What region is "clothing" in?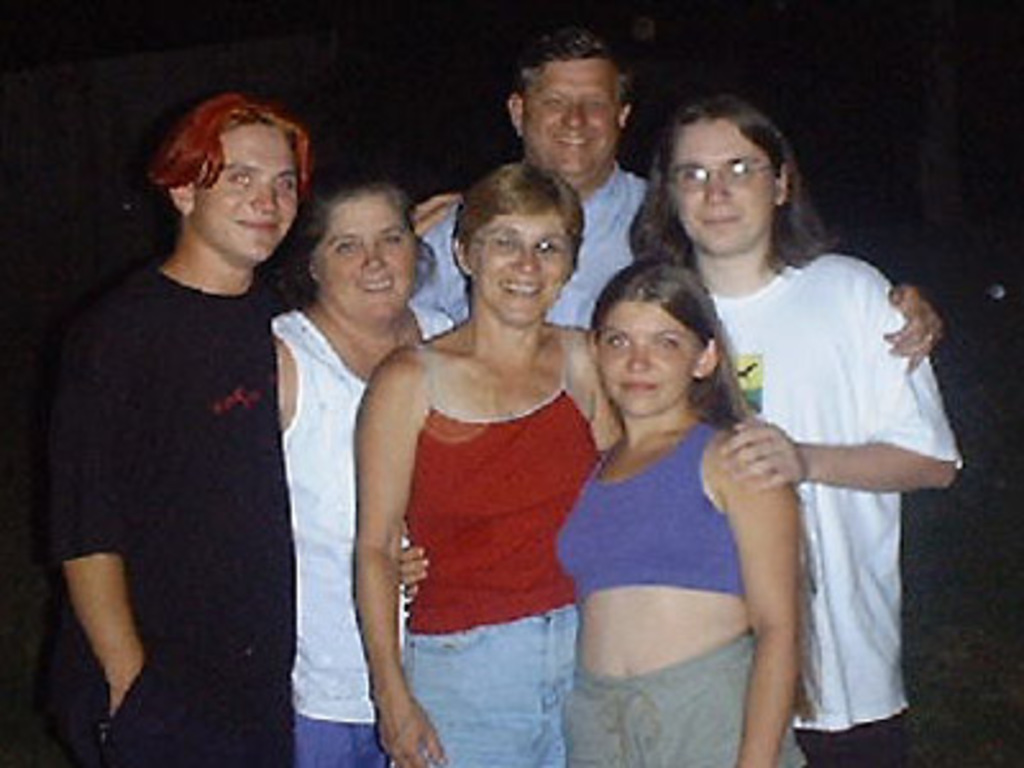
20 271 289 765.
